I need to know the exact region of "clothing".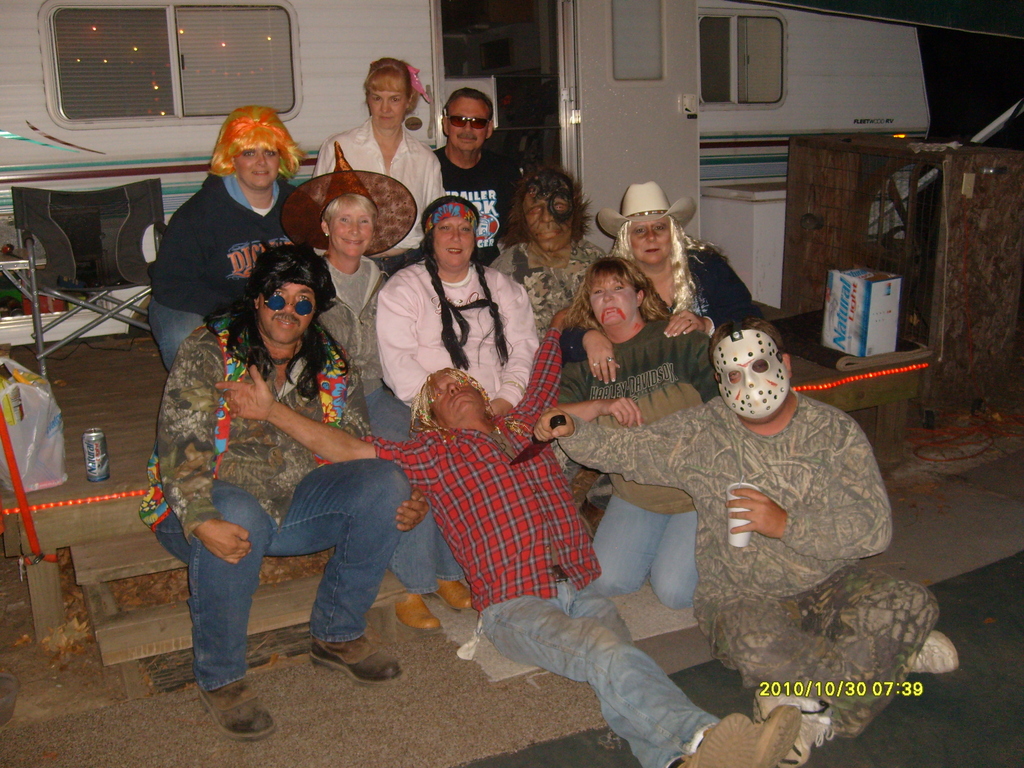
Region: rect(545, 324, 708, 598).
